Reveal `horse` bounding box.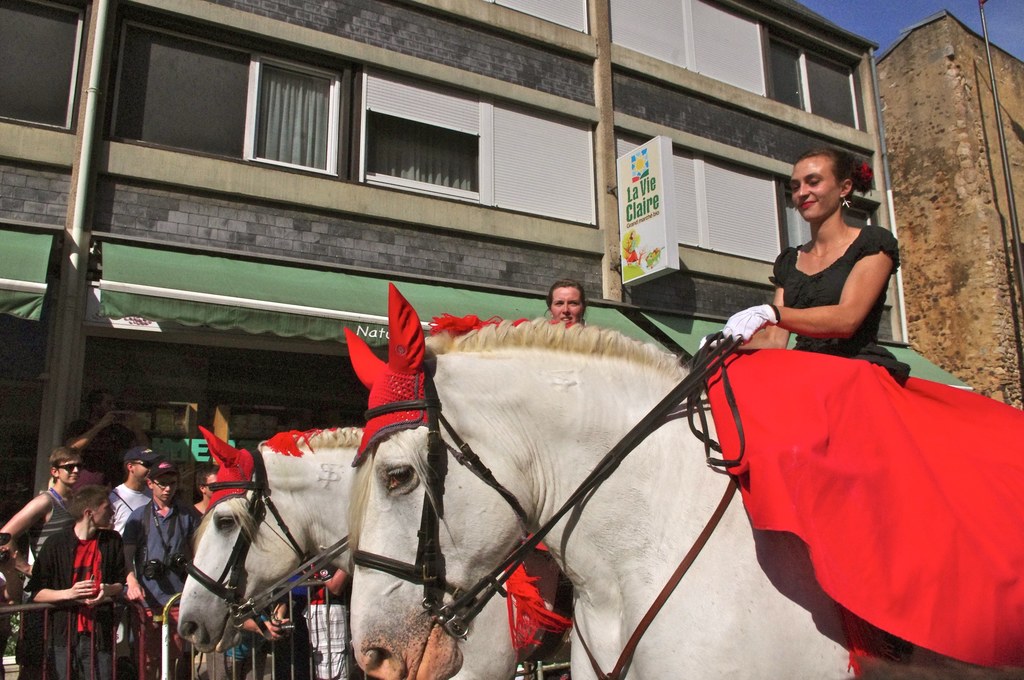
Revealed: pyautogui.locateOnScreen(175, 420, 366, 656).
